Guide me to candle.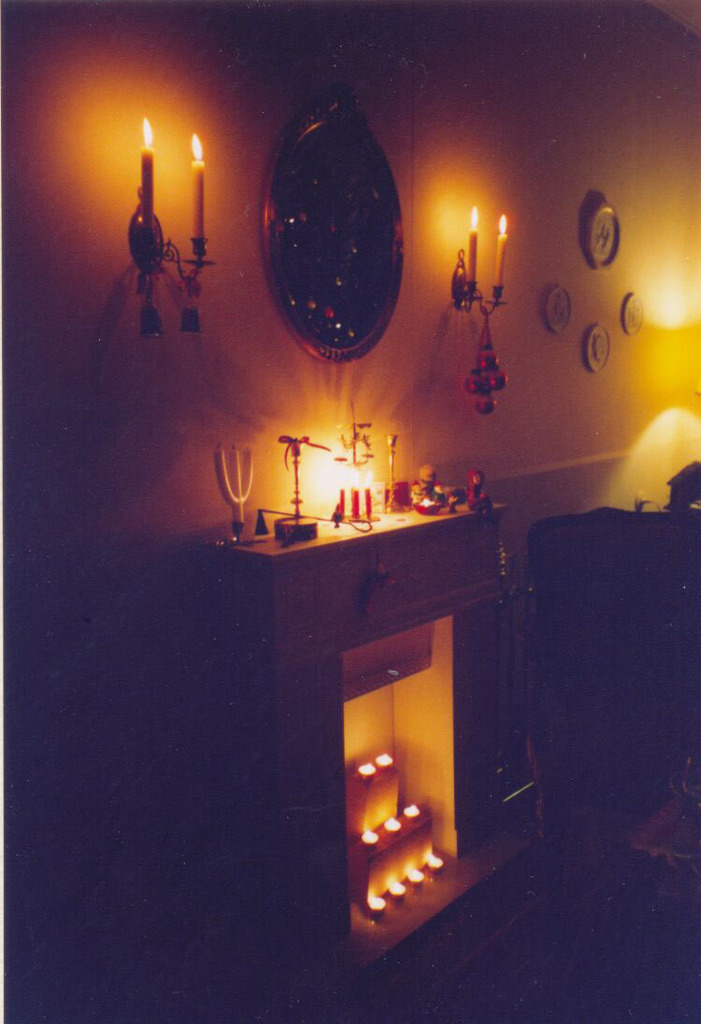
Guidance: [left=191, top=135, right=205, bottom=236].
